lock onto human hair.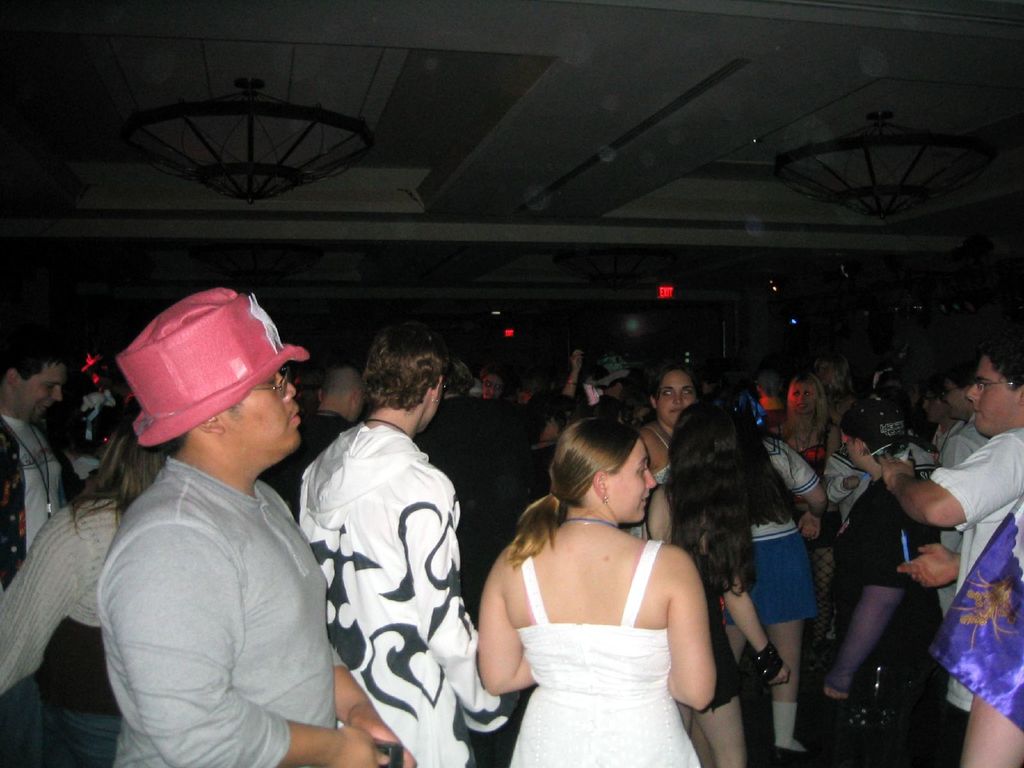
Locked: 811:349:853:397.
